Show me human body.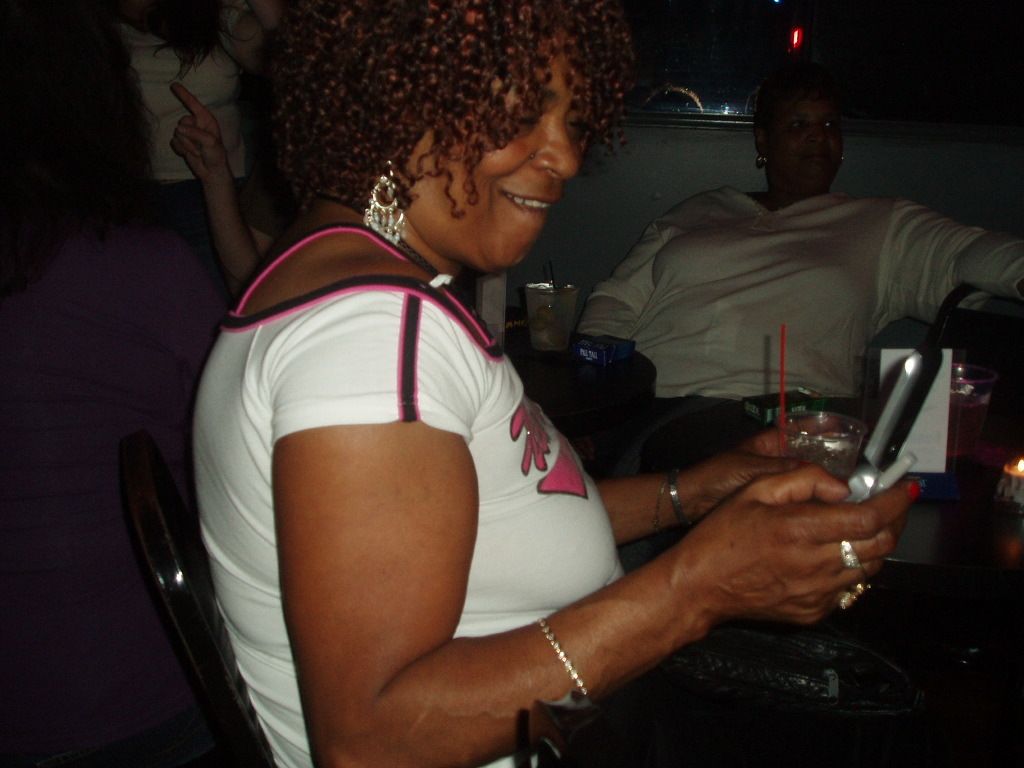
human body is here: crop(584, 191, 1023, 447).
